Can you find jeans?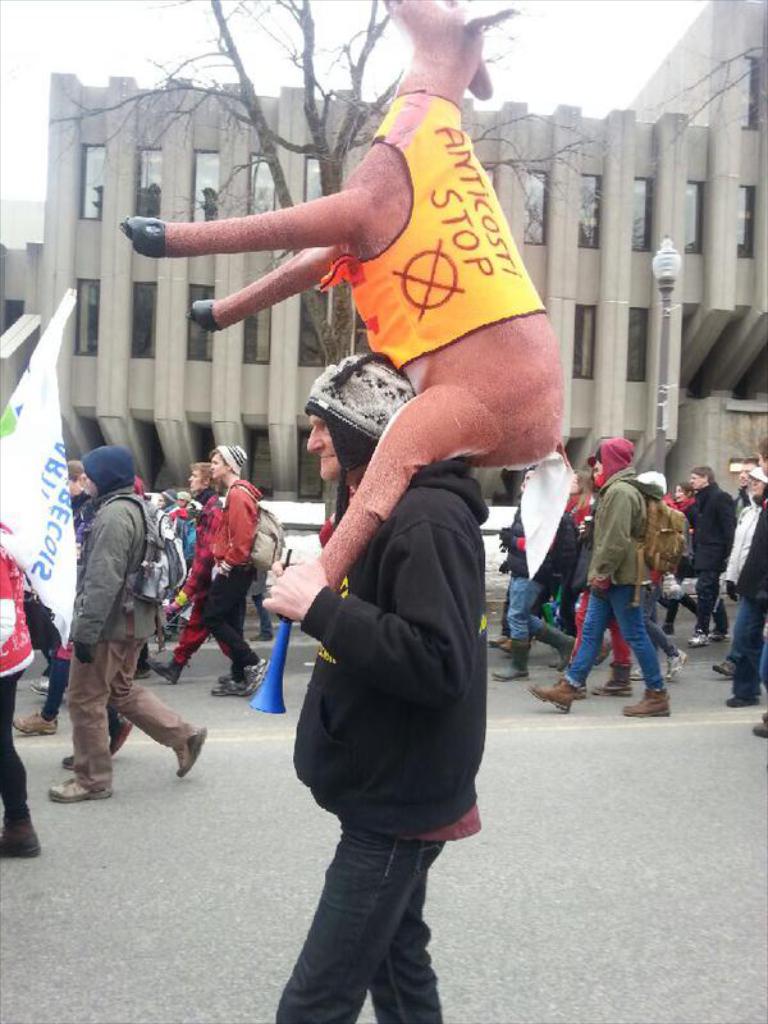
Yes, bounding box: Rect(244, 589, 275, 640).
